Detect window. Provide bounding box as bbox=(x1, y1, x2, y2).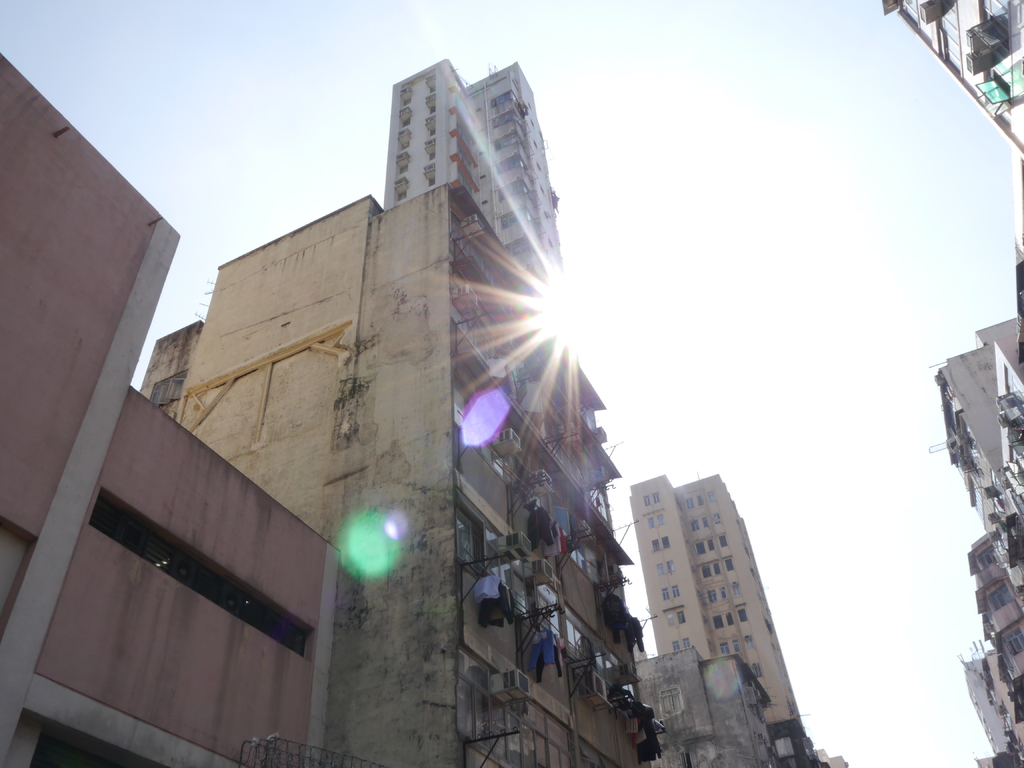
bbox=(670, 585, 680, 598).
